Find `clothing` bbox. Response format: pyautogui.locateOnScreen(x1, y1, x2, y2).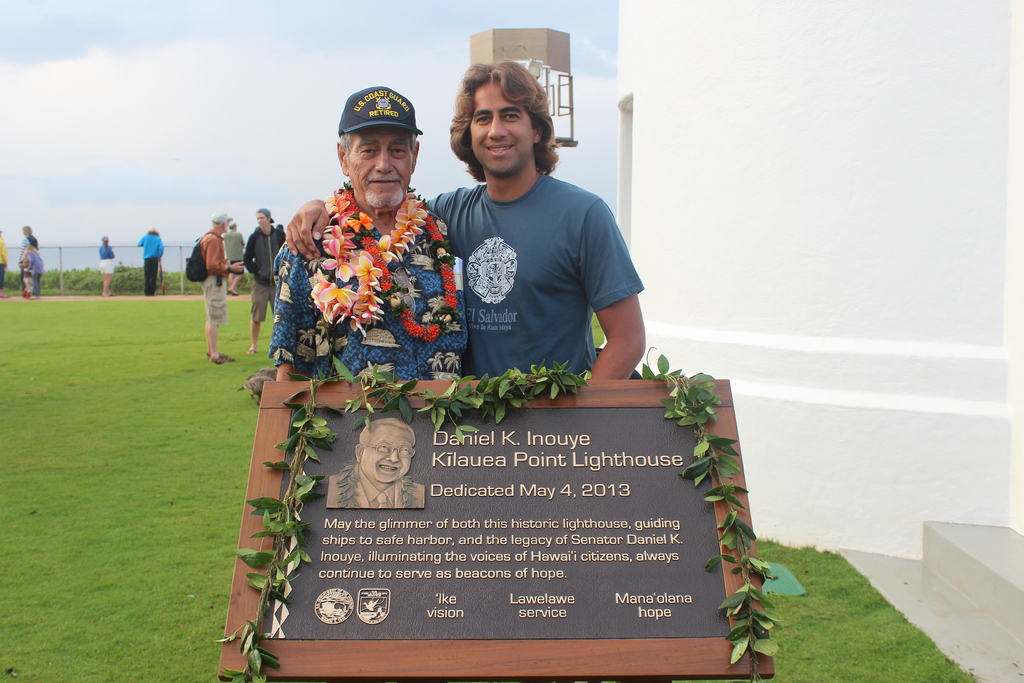
pyautogui.locateOnScreen(223, 229, 242, 274).
